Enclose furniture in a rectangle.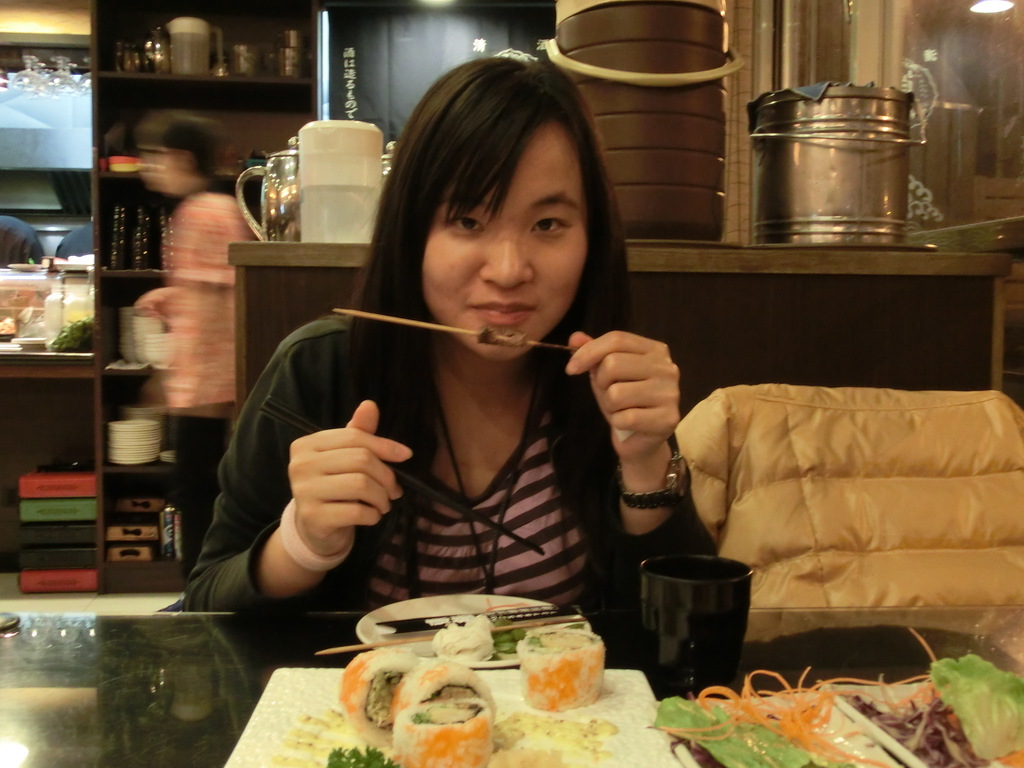
pyautogui.locateOnScreen(712, 383, 1023, 657).
